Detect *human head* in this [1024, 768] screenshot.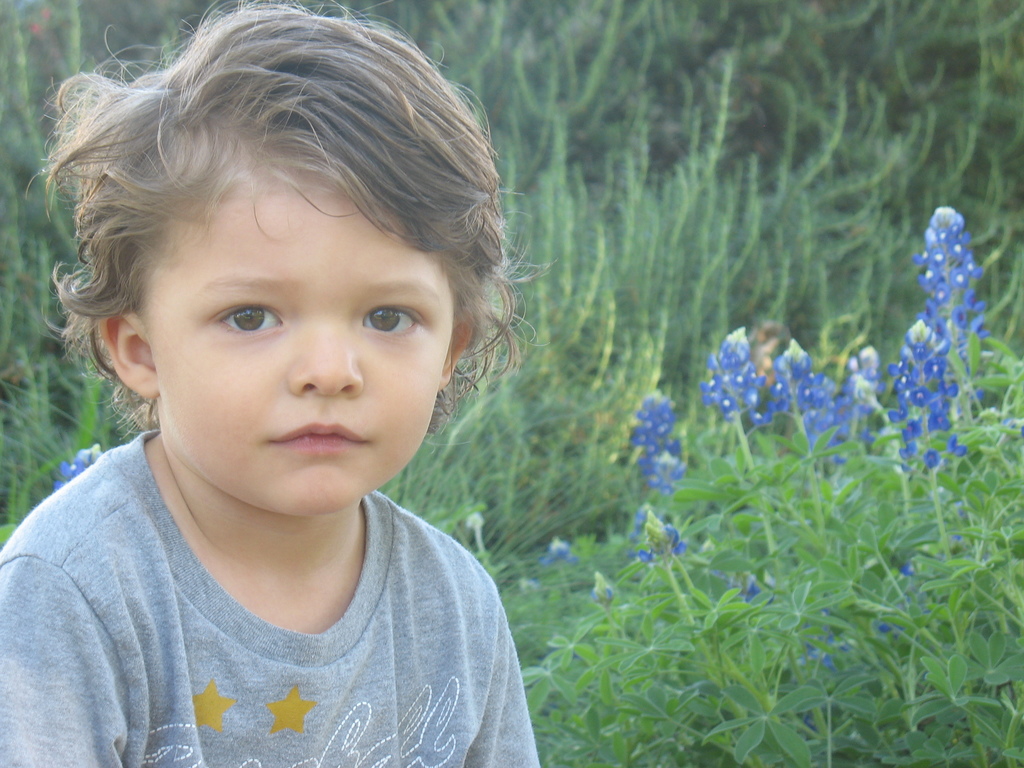
Detection: rect(55, 20, 488, 524).
